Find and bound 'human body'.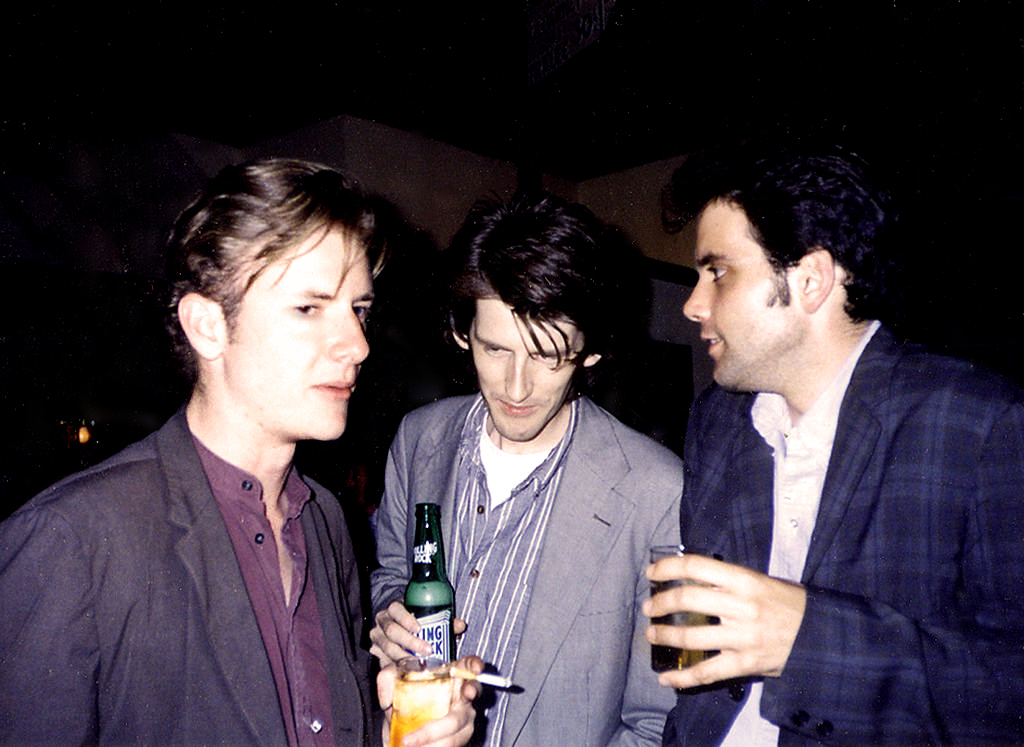
Bound: crop(628, 147, 974, 735).
